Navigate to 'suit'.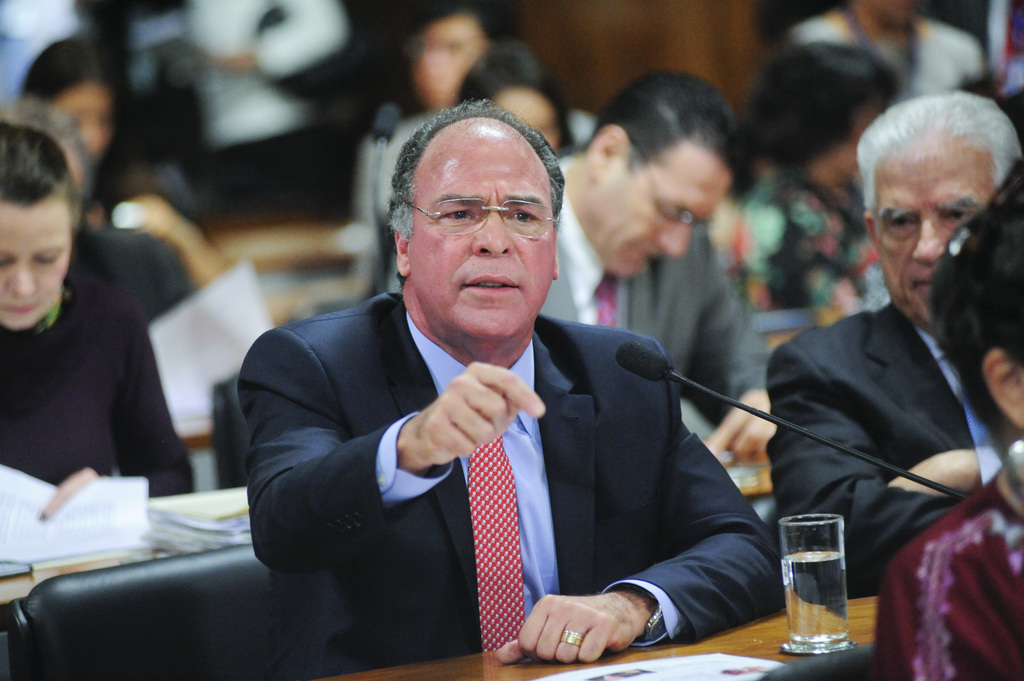
Navigation target: 762, 298, 1009, 598.
